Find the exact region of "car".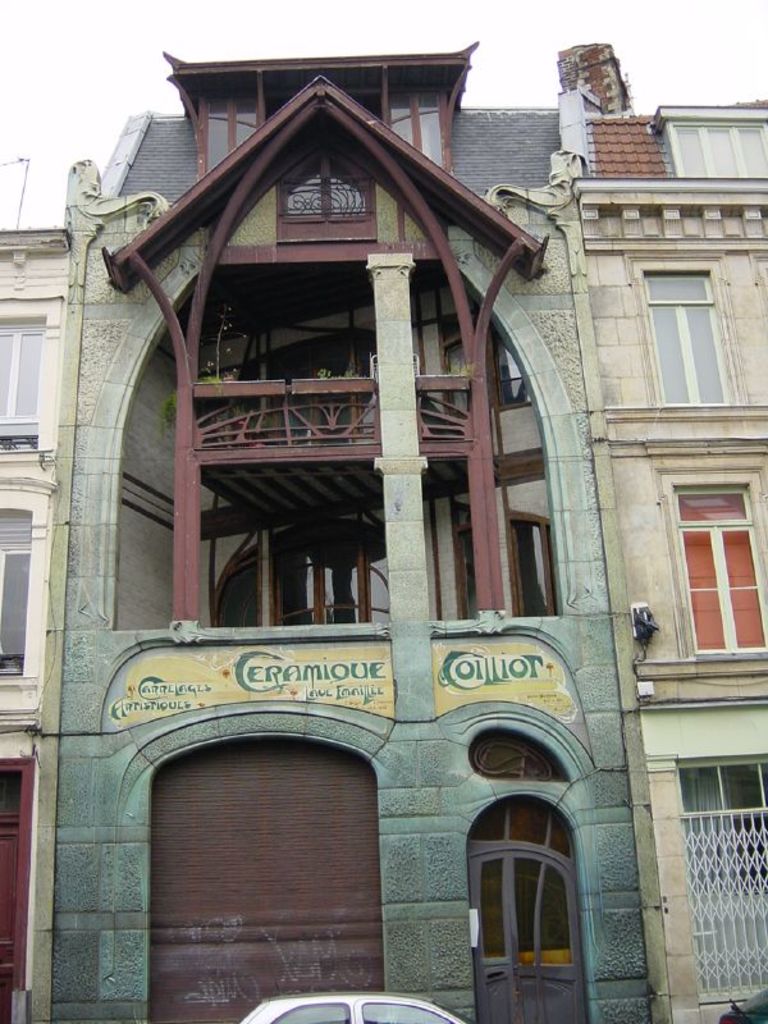
Exact region: [x1=243, y1=992, x2=465, y2=1023].
